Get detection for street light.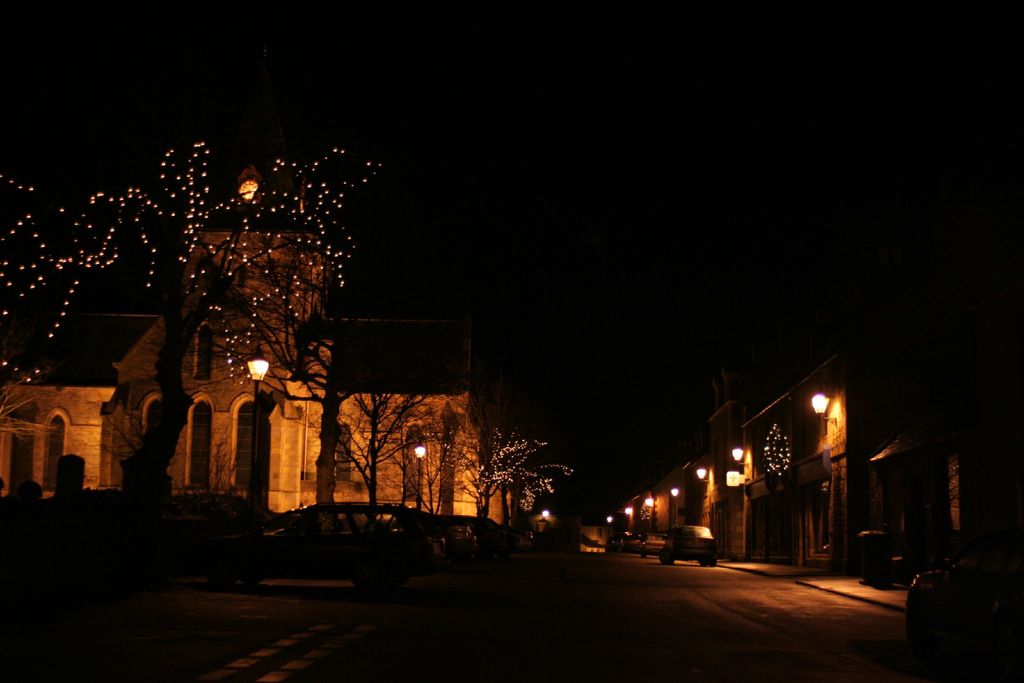
Detection: box=[247, 354, 273, 525].
